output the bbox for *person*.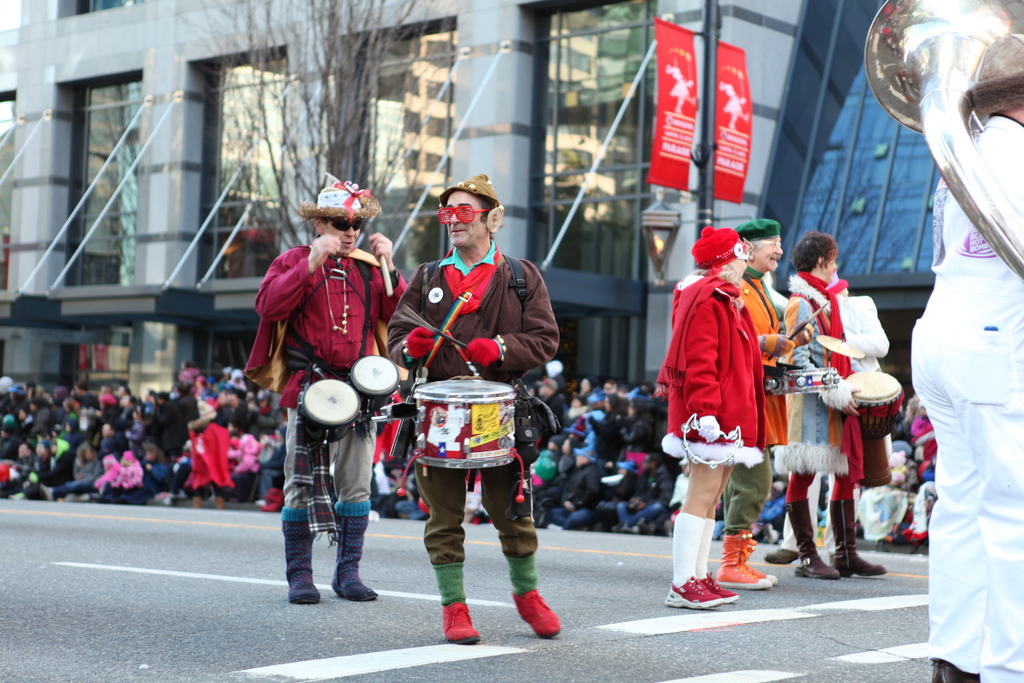
region(8, 434, 59, 494).
